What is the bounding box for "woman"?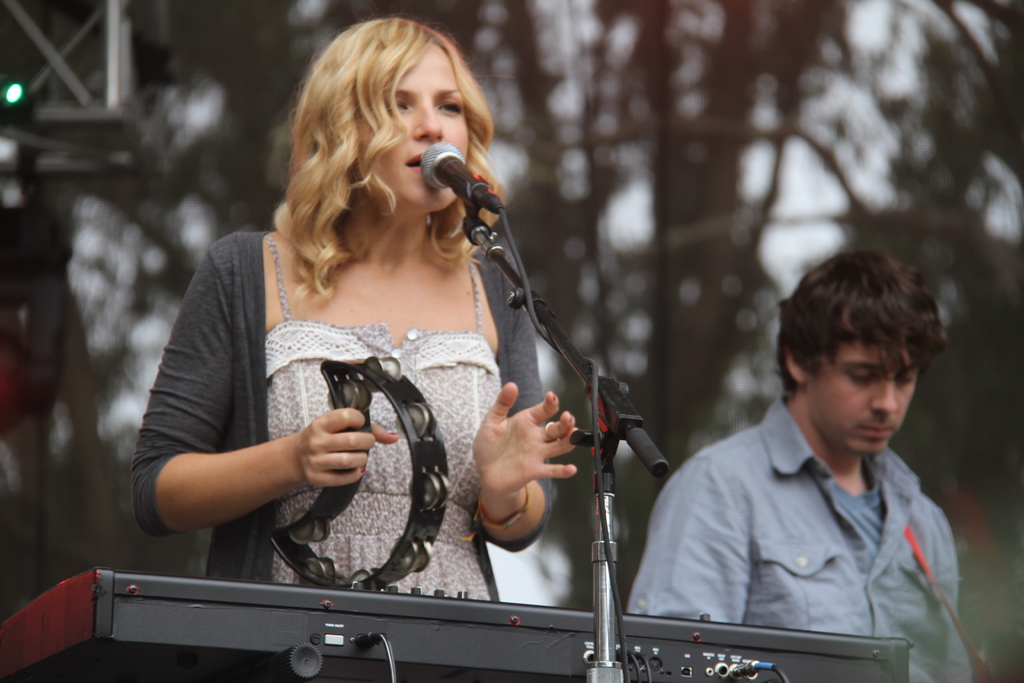
[132,12,583,601].
